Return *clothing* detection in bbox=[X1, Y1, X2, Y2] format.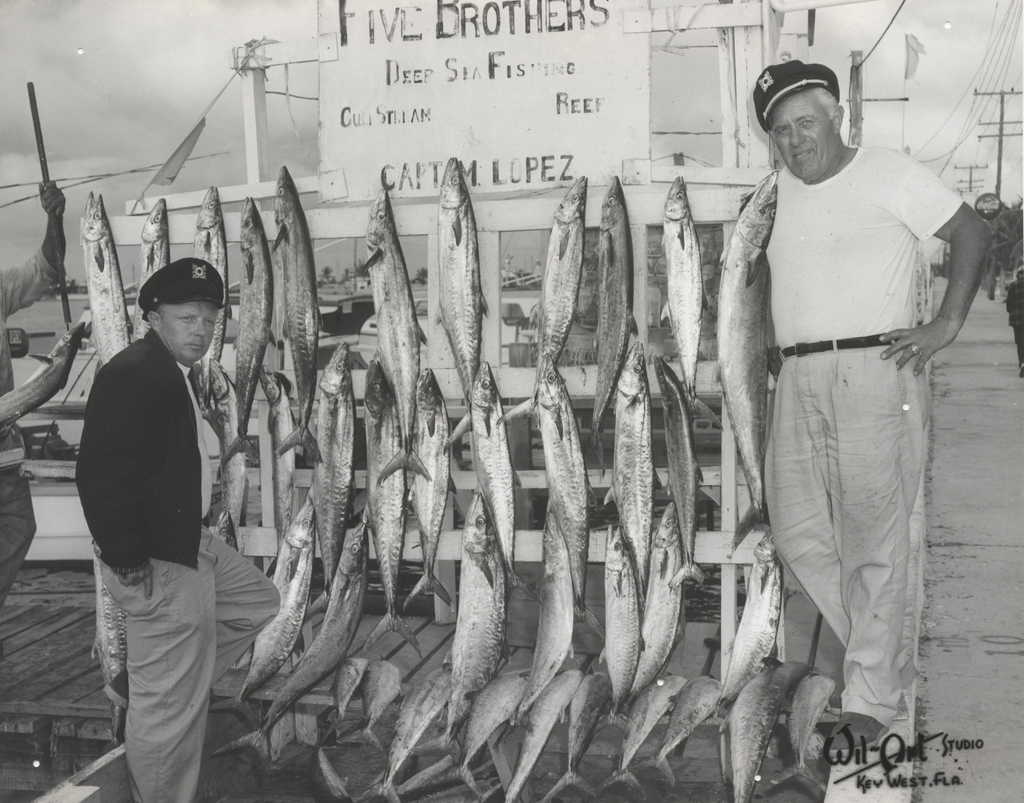
bbox=[0, 243, 68, 614].
